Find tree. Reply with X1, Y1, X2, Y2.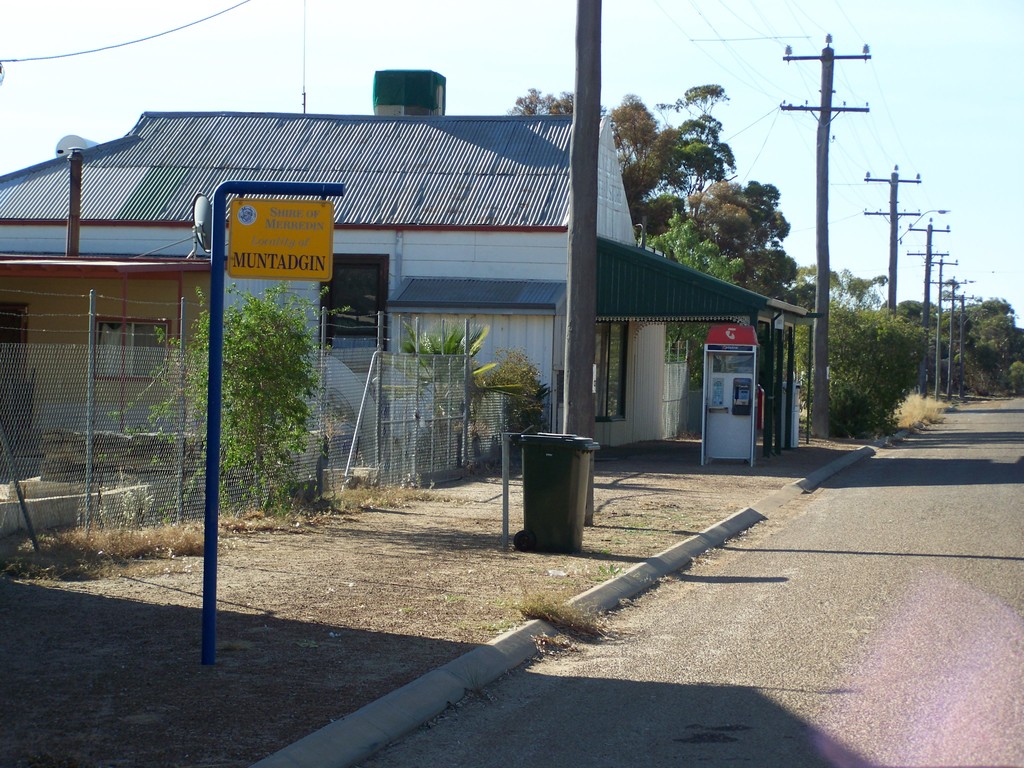
796, 269, 892, 314.
